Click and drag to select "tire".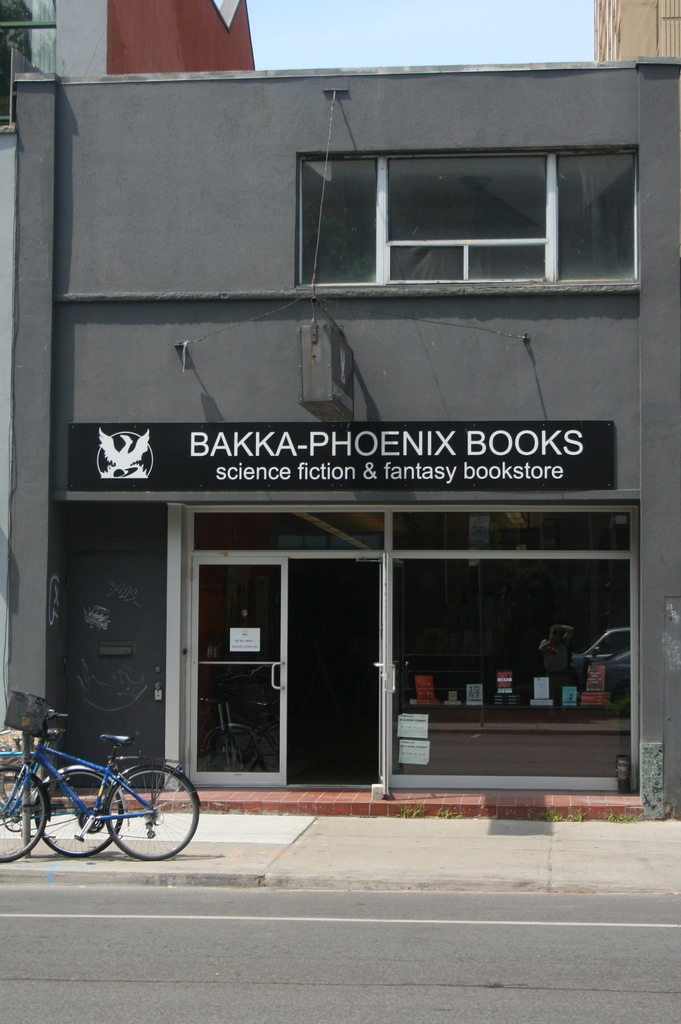
Selection: rect(0, 765, 45, 865).
